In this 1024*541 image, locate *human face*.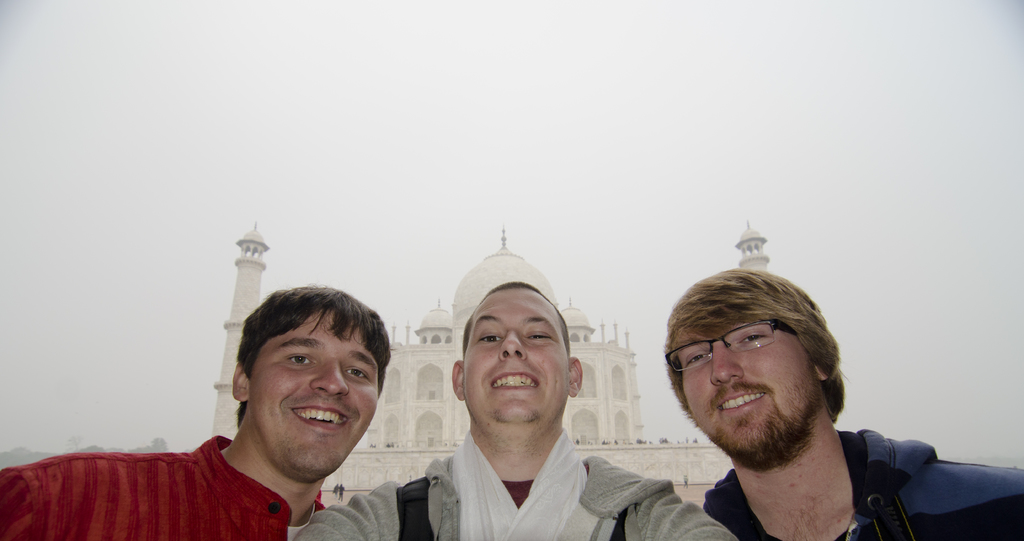
Bounding box: l=685, t=314, r=815, b=453.
